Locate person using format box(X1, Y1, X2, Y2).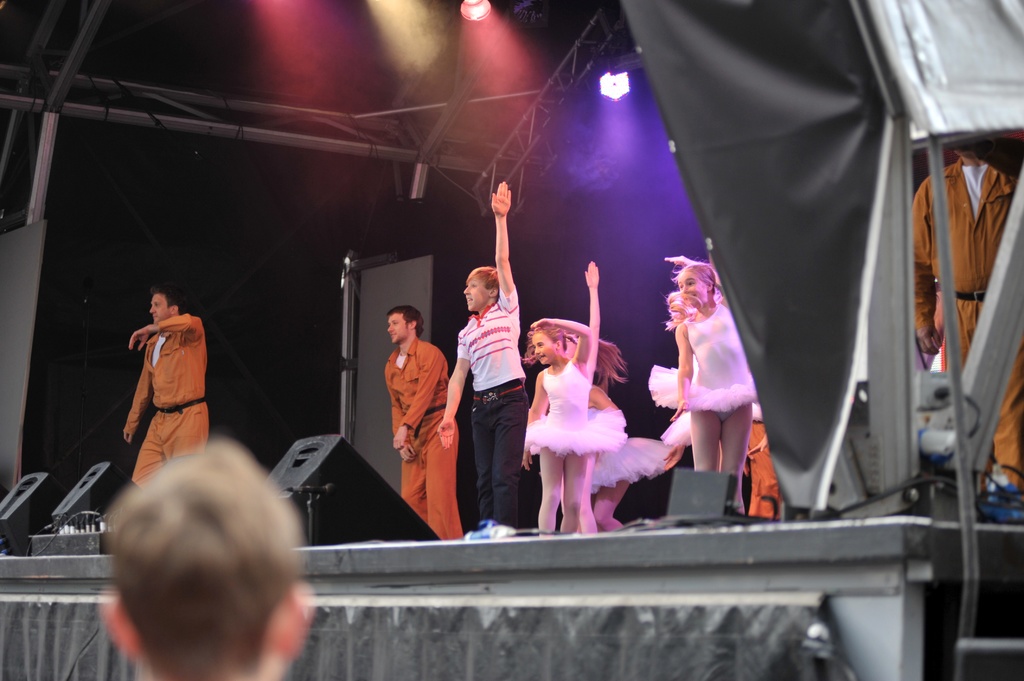
box(661, 251, 762, 520).
